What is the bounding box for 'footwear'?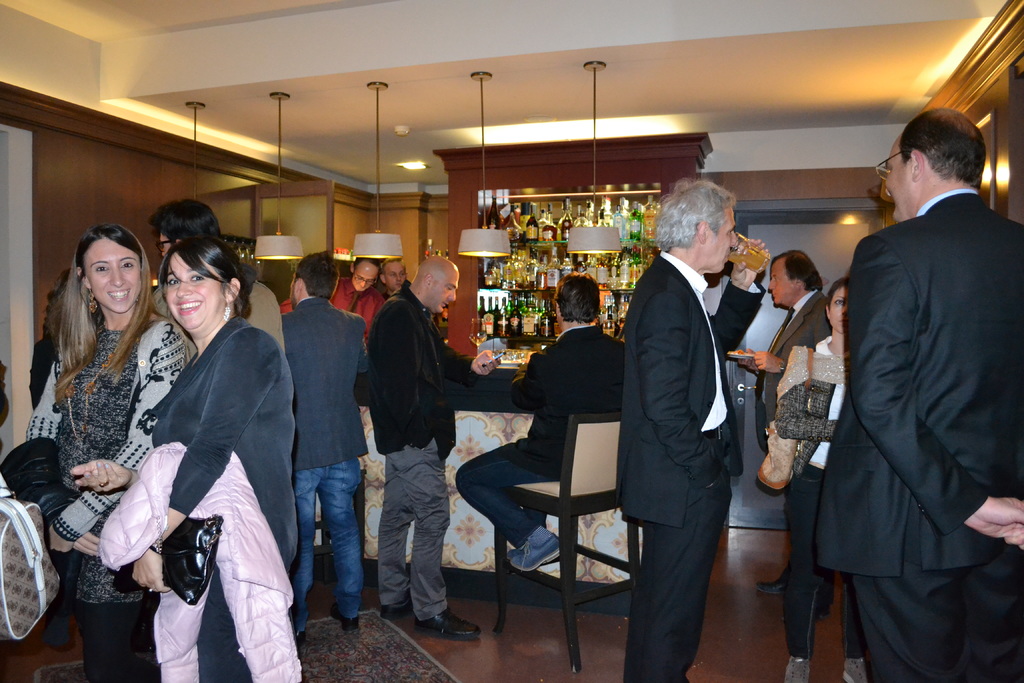
l=412, t=606, r=481, b=643.
